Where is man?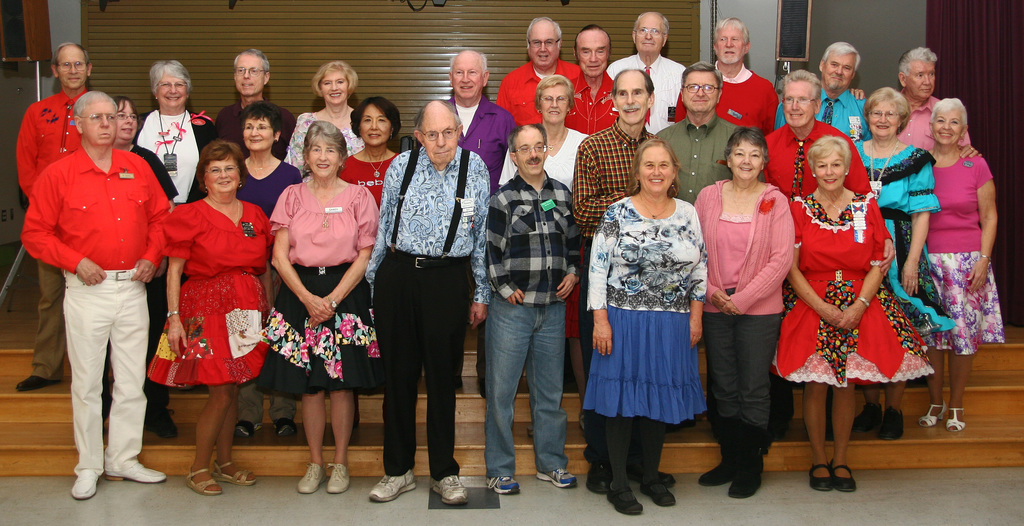
(18,88,174,506).
